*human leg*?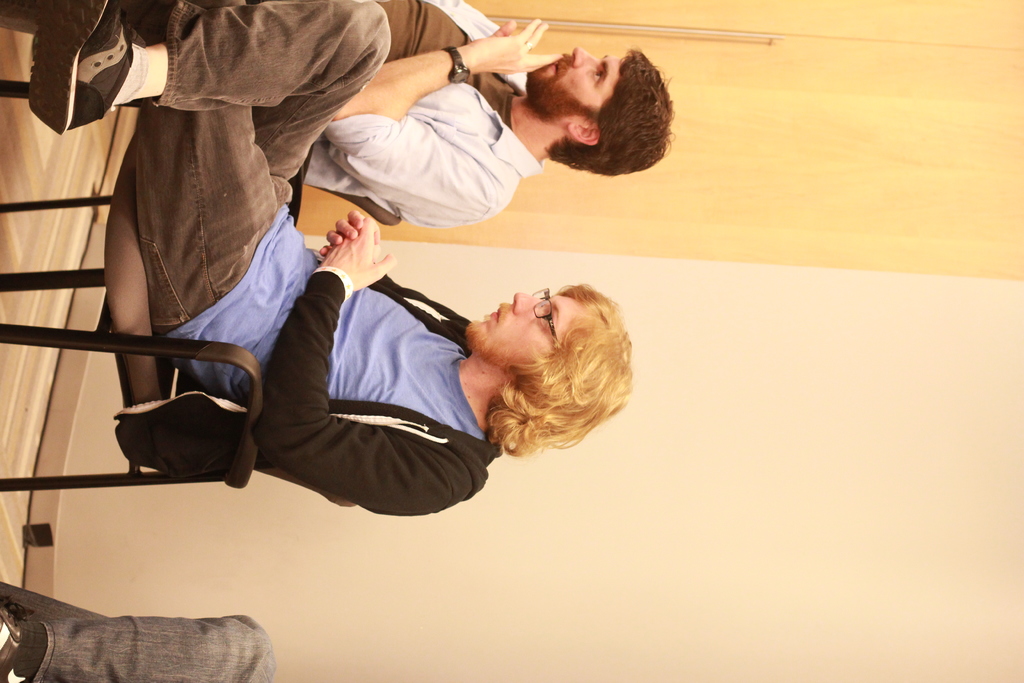
1,586,282,682
